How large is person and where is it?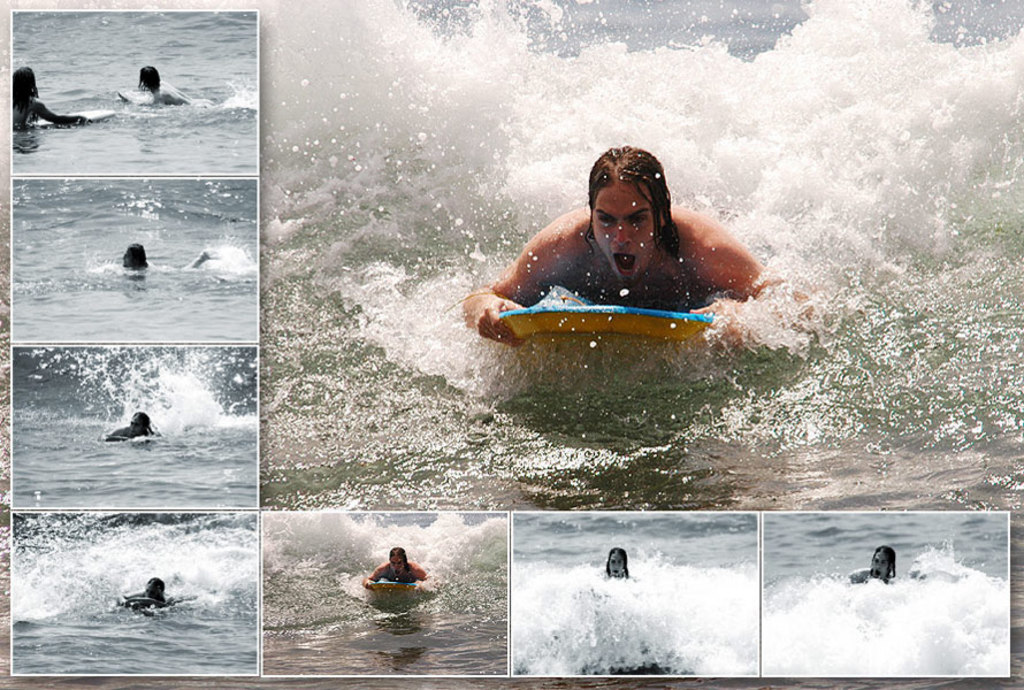
Bounding box: 362 545 431 592.
